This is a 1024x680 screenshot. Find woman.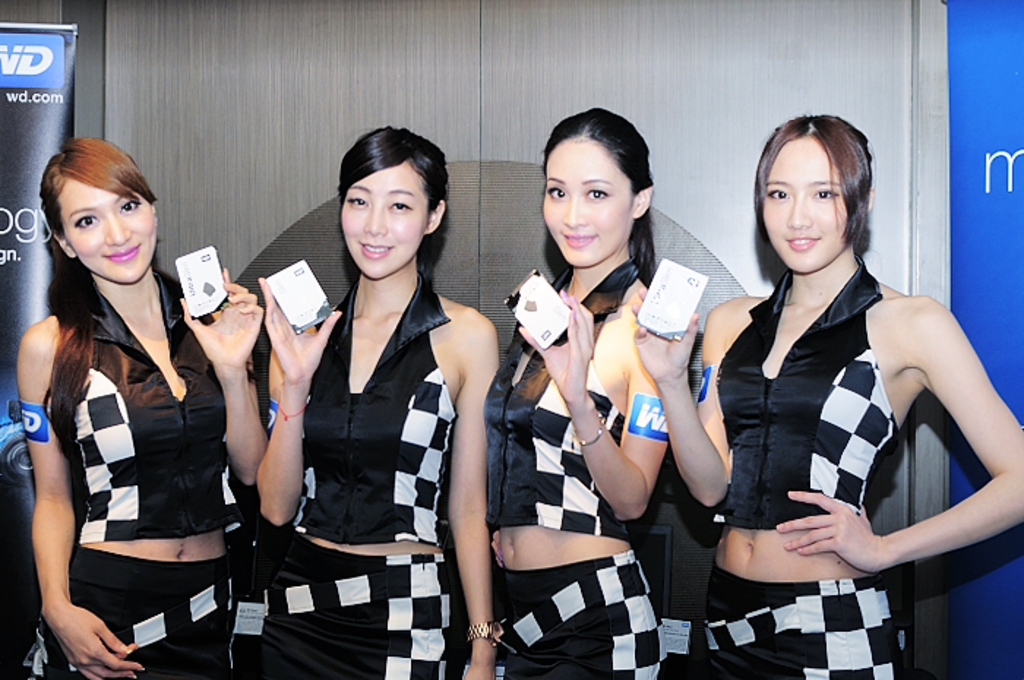
Bounding box: locate(477, 99, 677, 679).
